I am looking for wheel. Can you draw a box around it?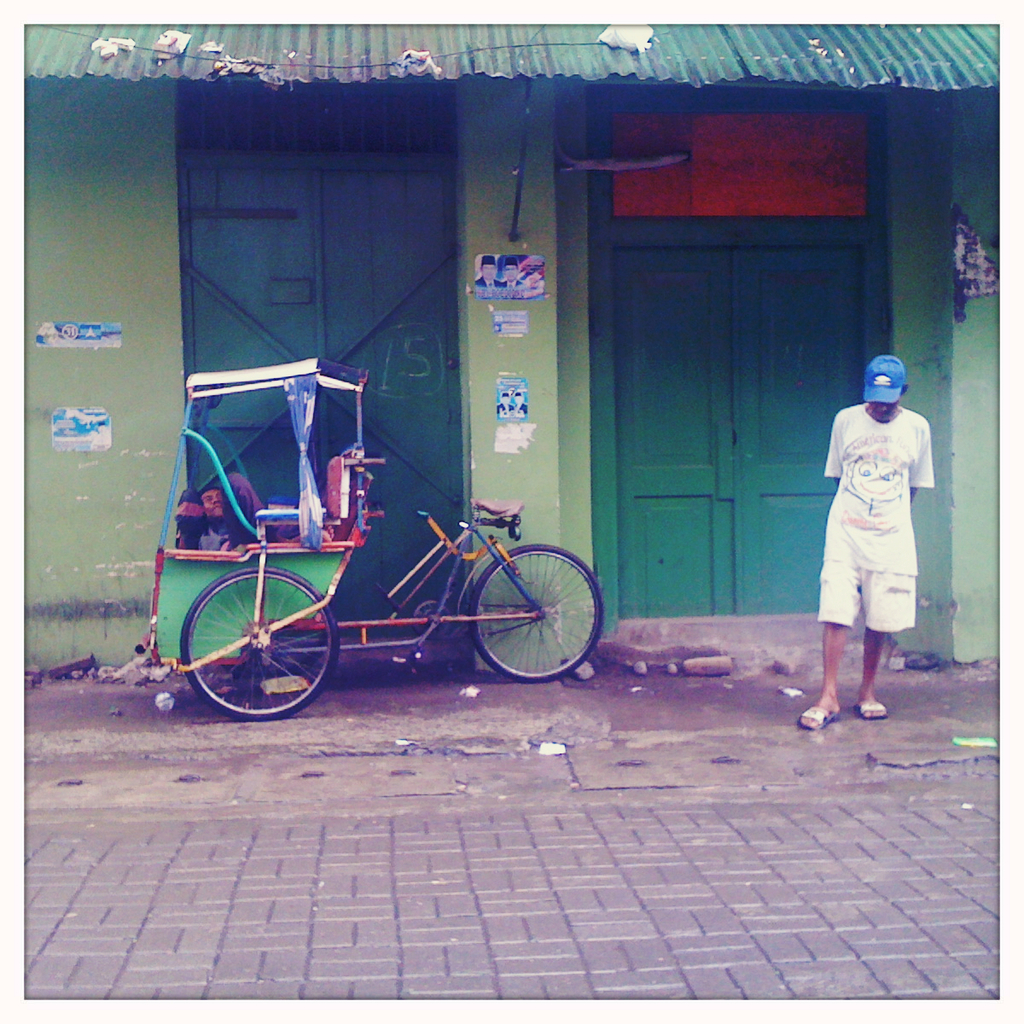
Sure, the bounding box is bbox(469, 545, 609, 685).
